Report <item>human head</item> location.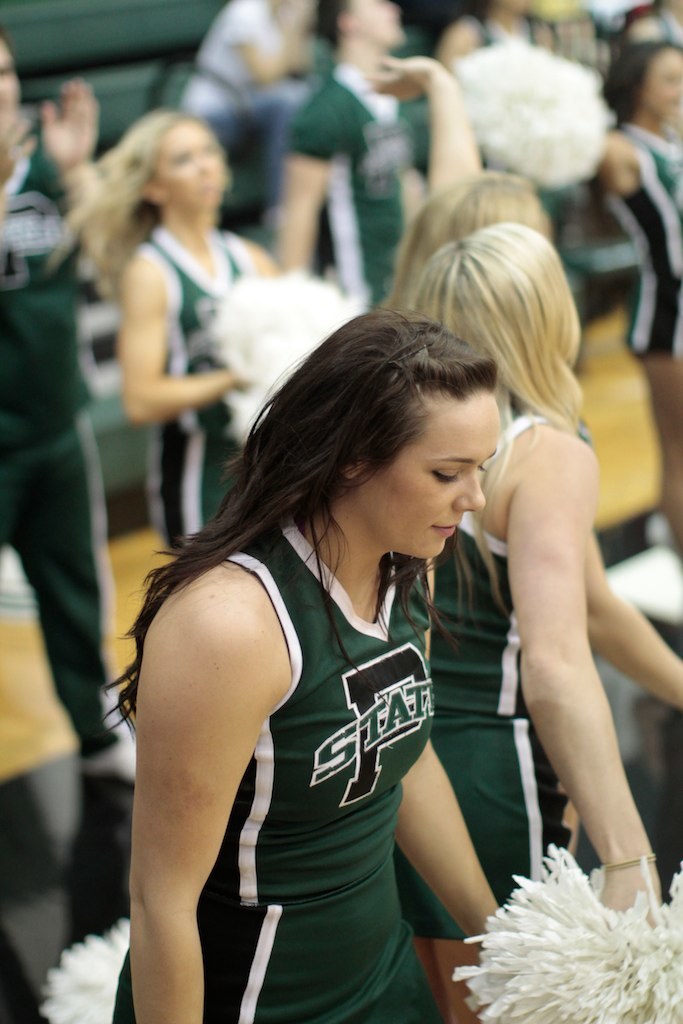
Report: 407, 164, 554, 246.
